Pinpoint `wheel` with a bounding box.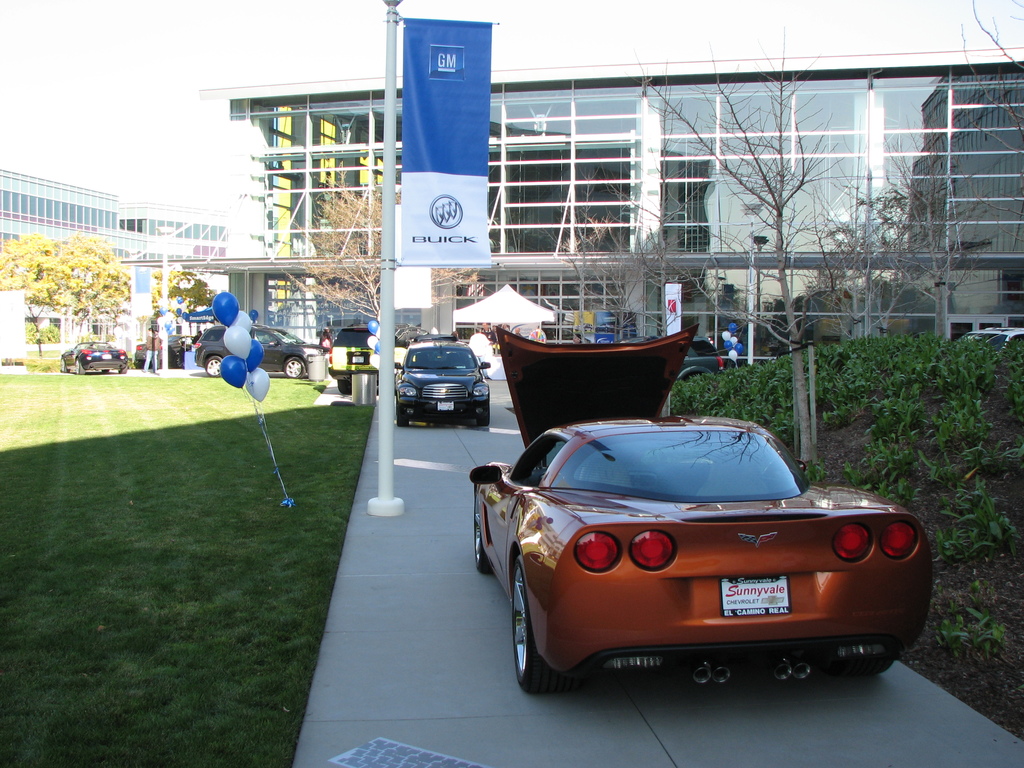
(x1=75, y1=358, x2=83, y2=375).
